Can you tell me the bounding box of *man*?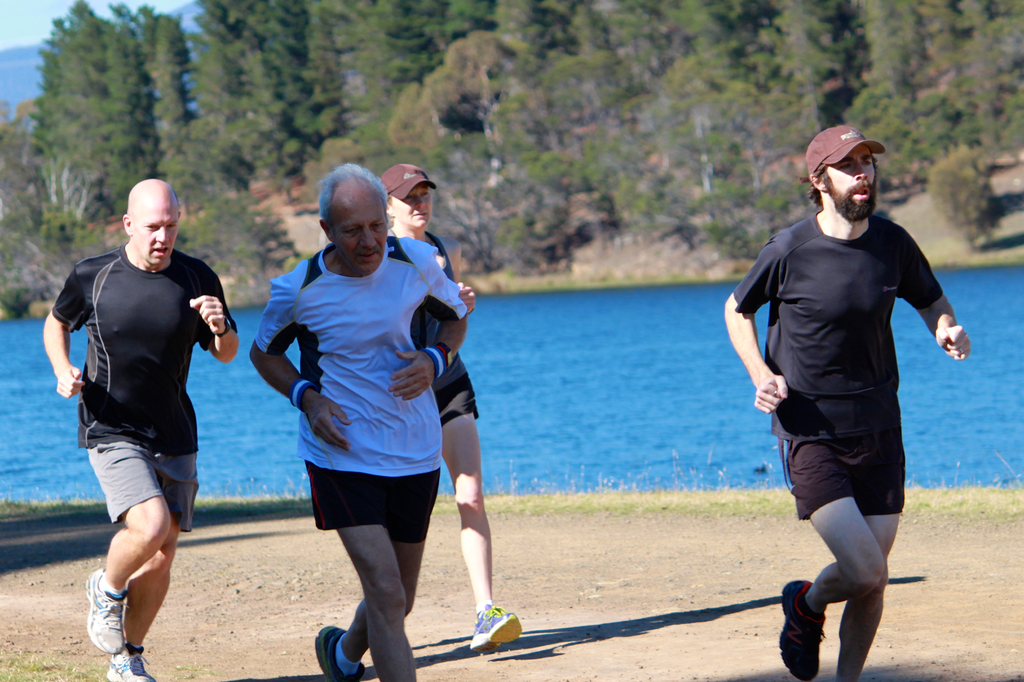
[x1=245, y1=162, x2=468, y2=681].
